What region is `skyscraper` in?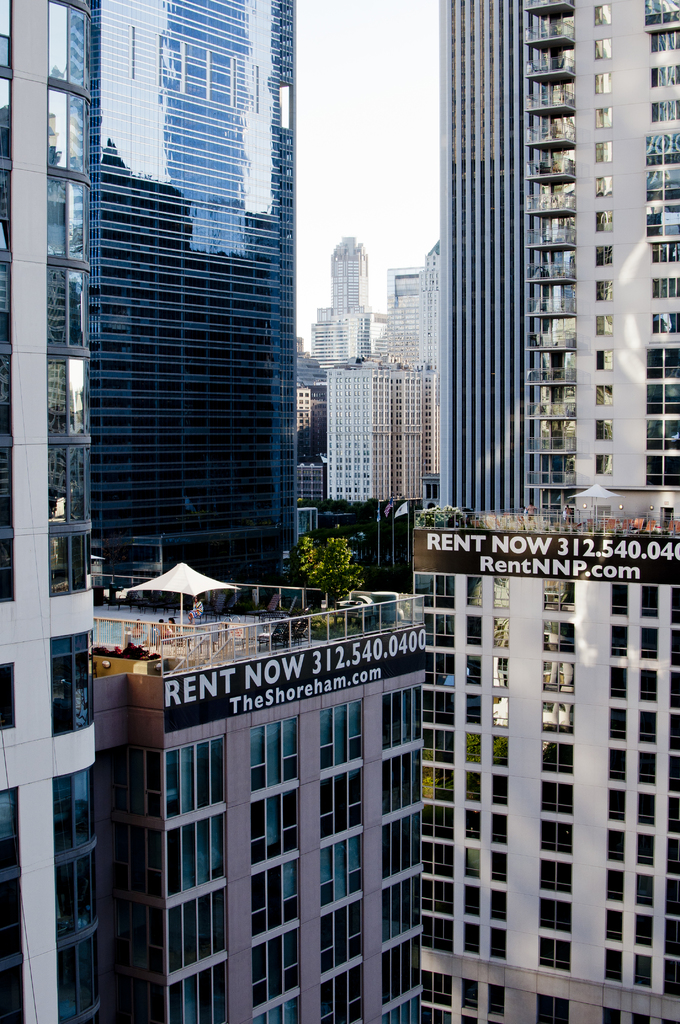
box=[328, 237, 370, 314].
